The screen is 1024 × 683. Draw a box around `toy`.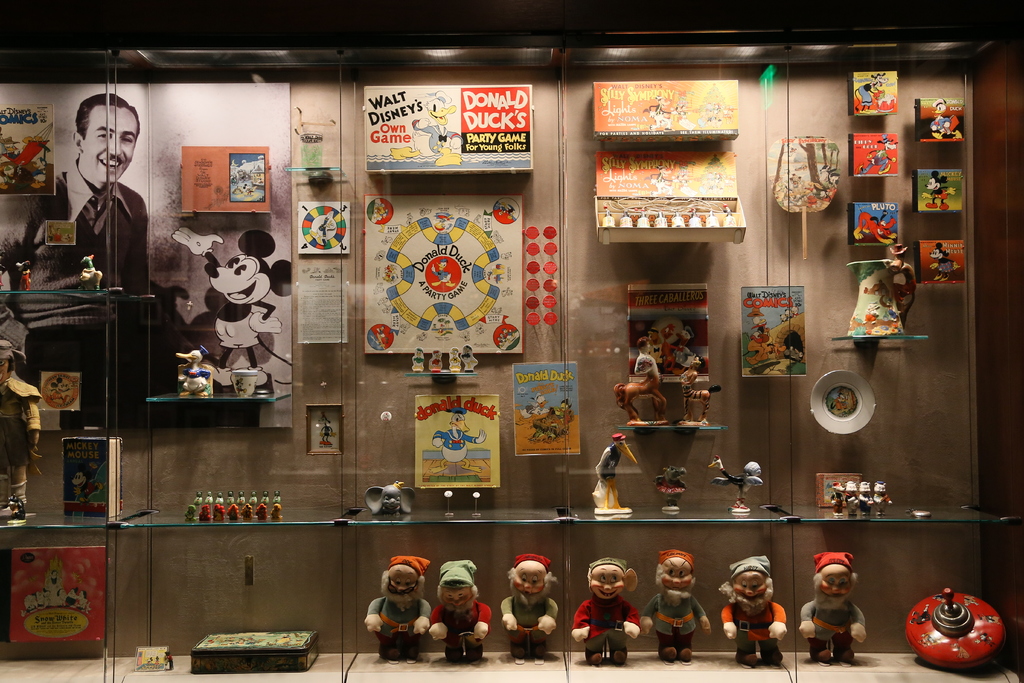
[852,222,893,247].
